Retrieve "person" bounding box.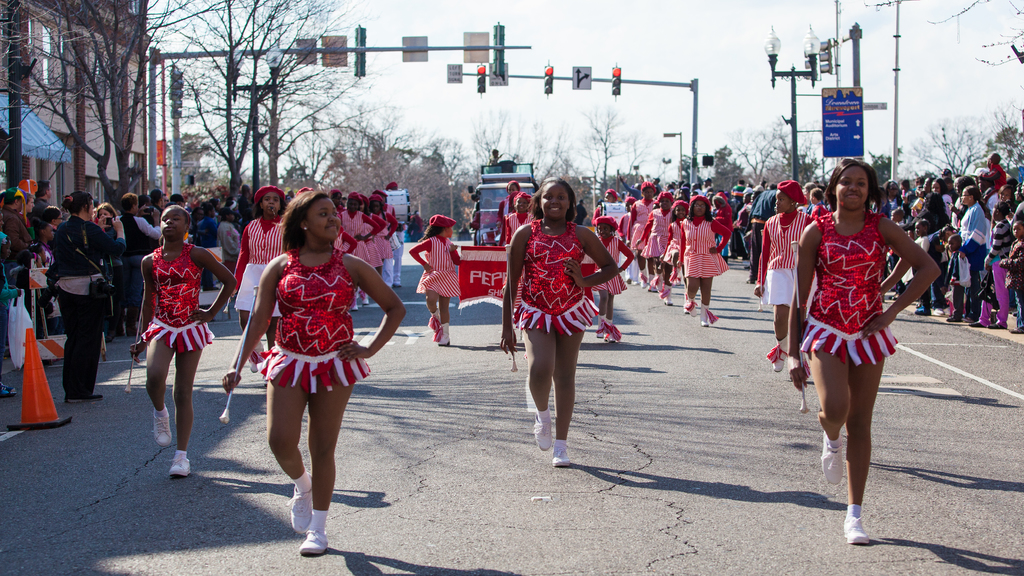
Bounding box: Rect(494, 172, 627, 468).
